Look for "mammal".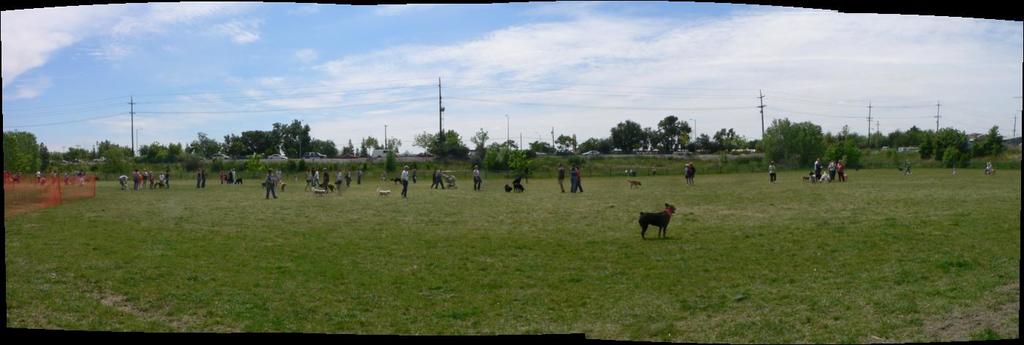
Found: 628/180/647/186.
